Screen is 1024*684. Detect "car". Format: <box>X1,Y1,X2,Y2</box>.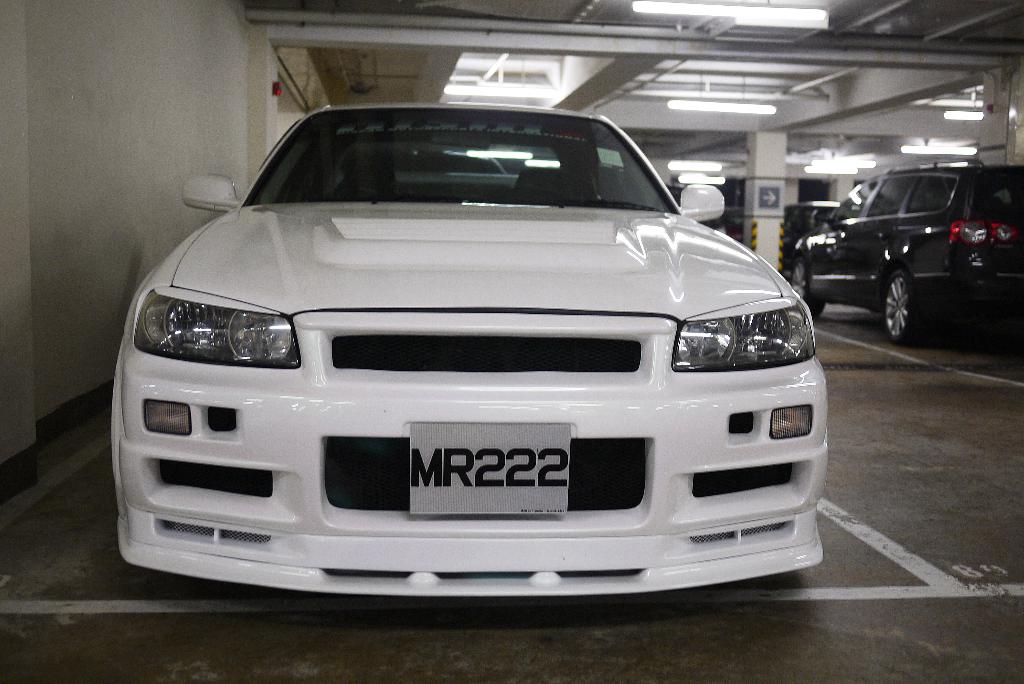
<box>83,106,851,605</box>.
